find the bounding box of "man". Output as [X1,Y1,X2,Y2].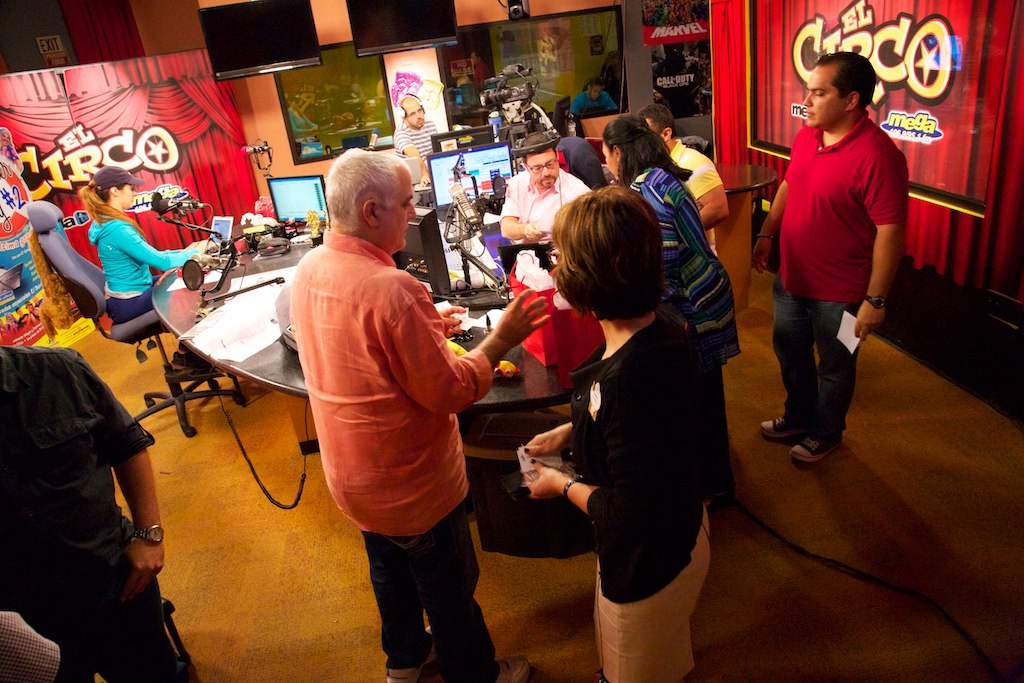
[275,113,513,682].
